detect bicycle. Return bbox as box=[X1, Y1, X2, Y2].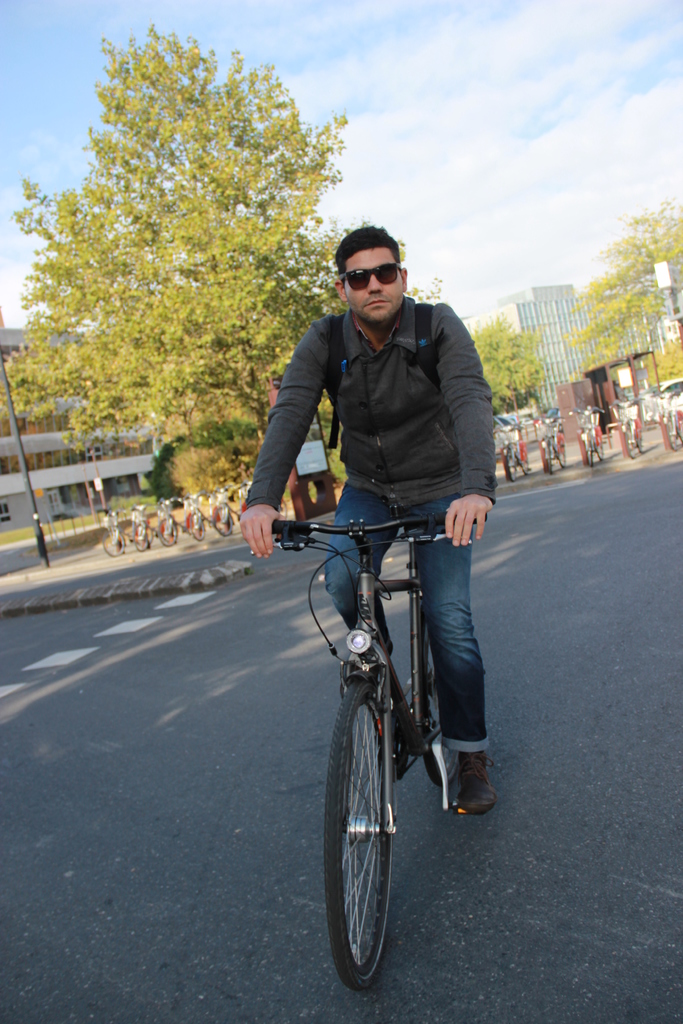
box=[134, 501, 157, 547].
